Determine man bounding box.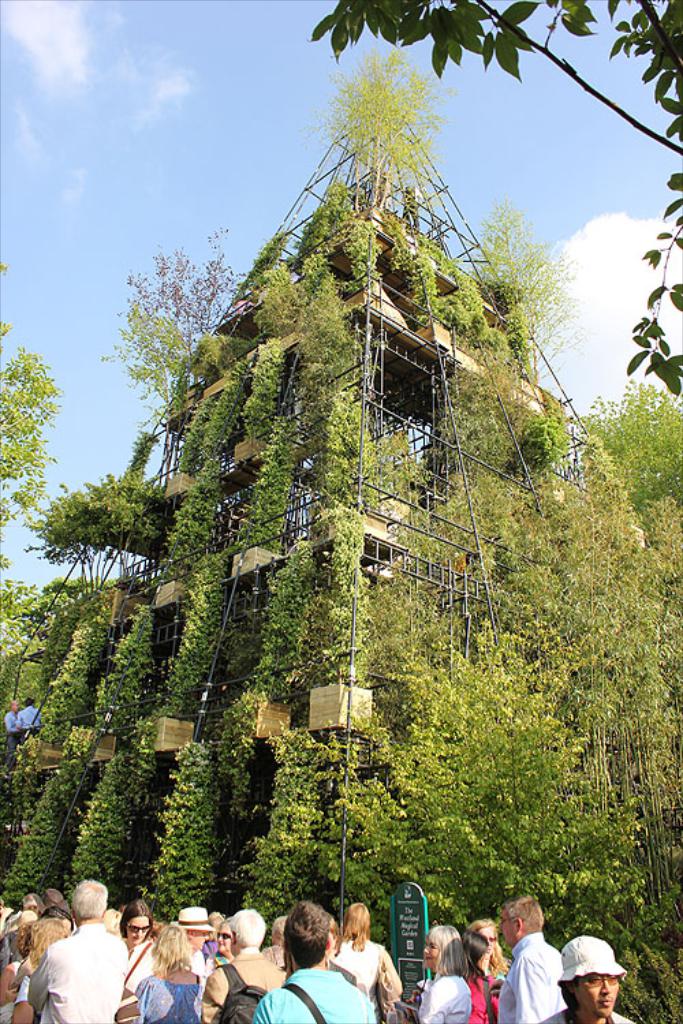
Determined: (left=173, top=908, right=214, bottom=973).
